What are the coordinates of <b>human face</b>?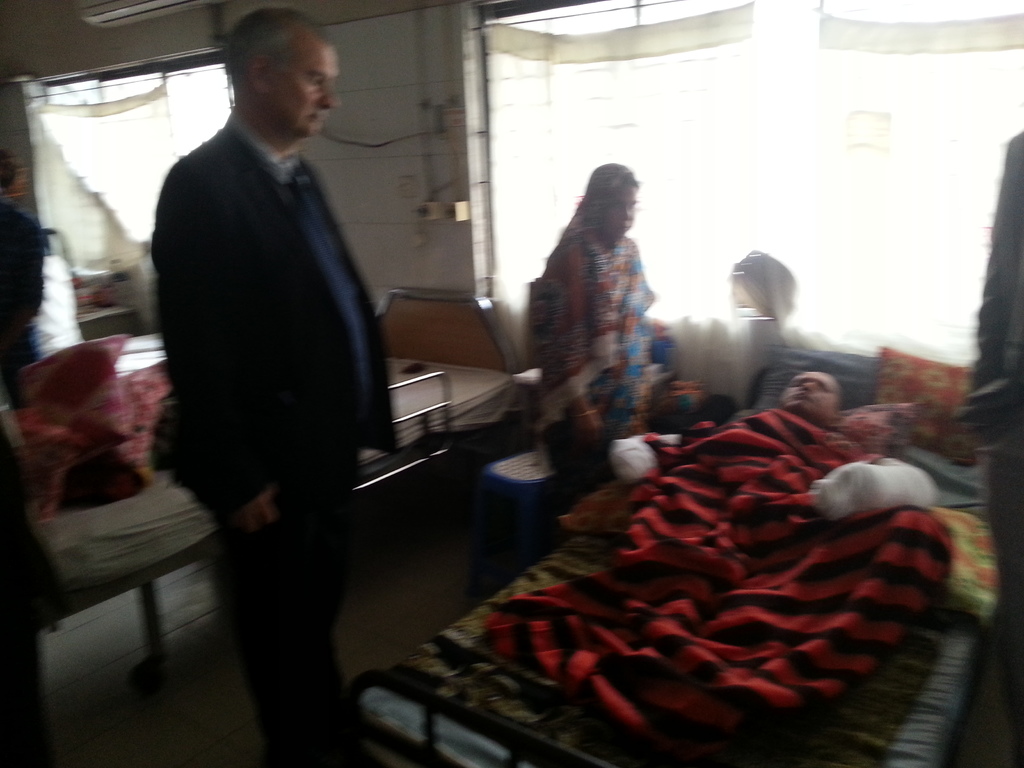
[787,376,840,424].
